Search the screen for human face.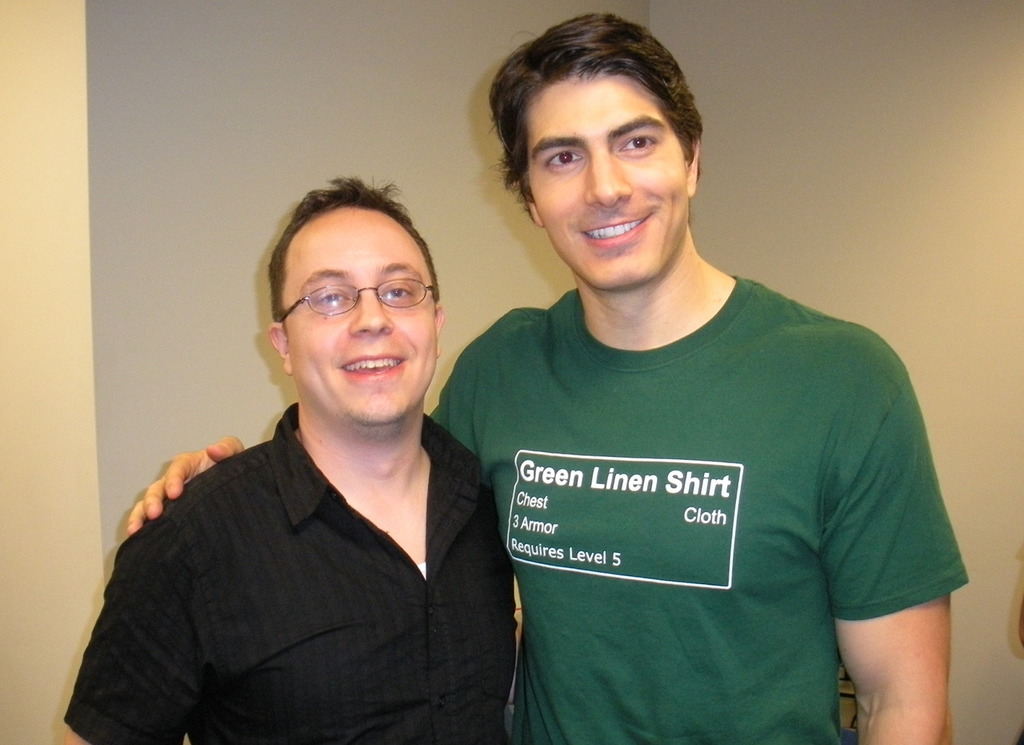
Found at {"x1": 526, "y1": 83, "x2": 686, "y2": 285}.
